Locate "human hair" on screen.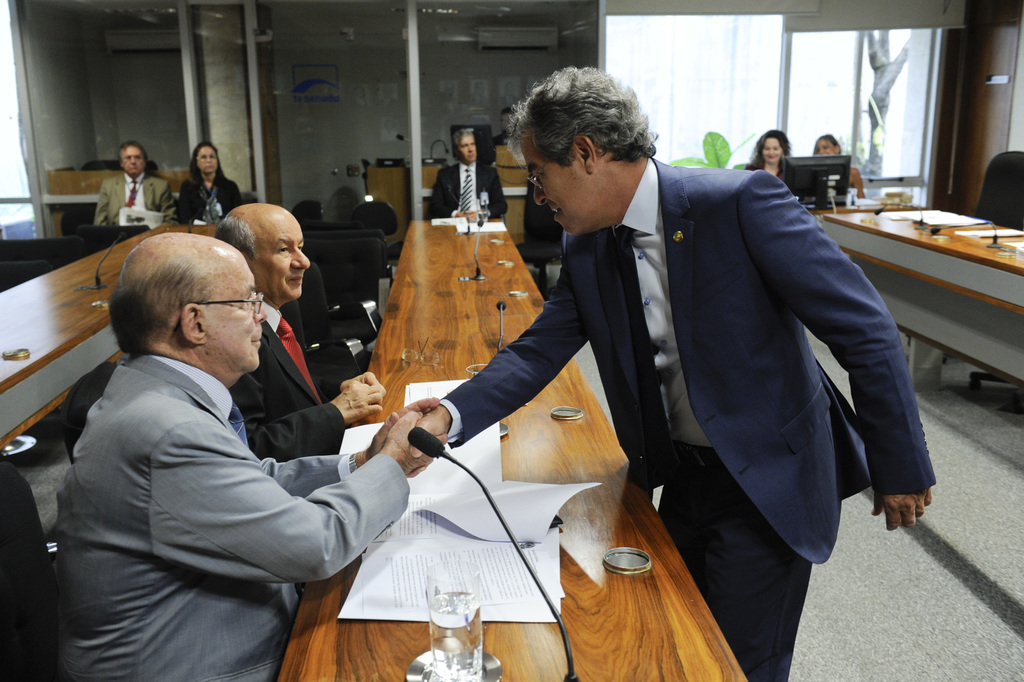
On screen at detection(500, 105, 521, 118).
